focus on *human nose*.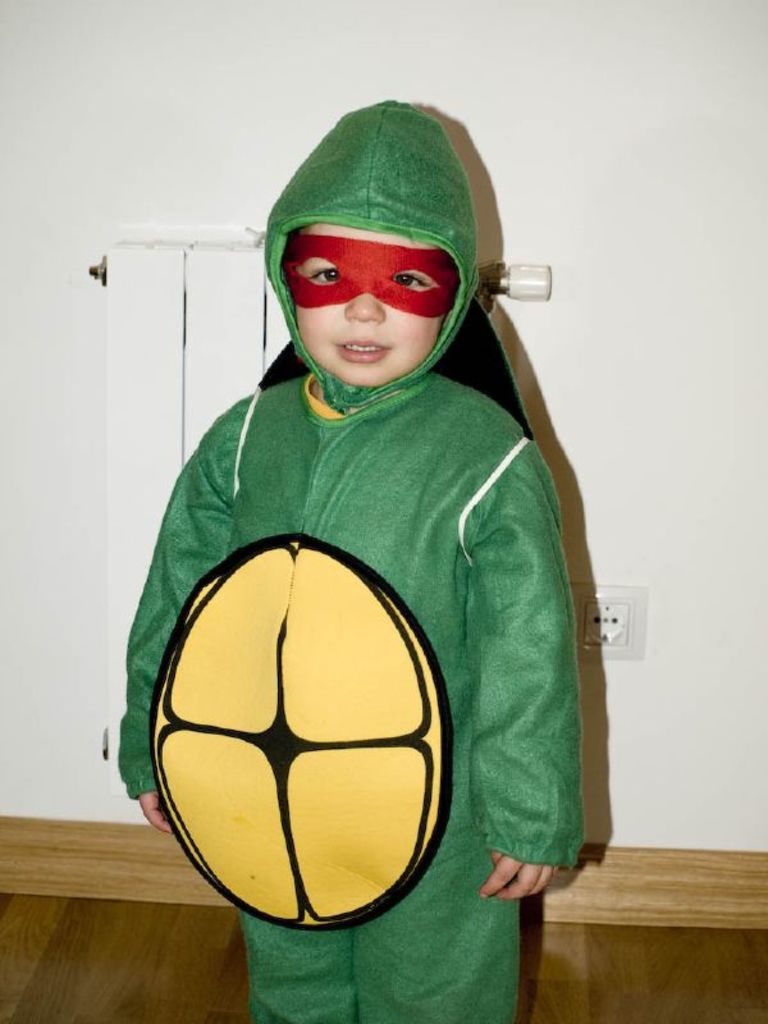
Focused at pyautogui.locateOnScreen(342, 291, 390, 325).
